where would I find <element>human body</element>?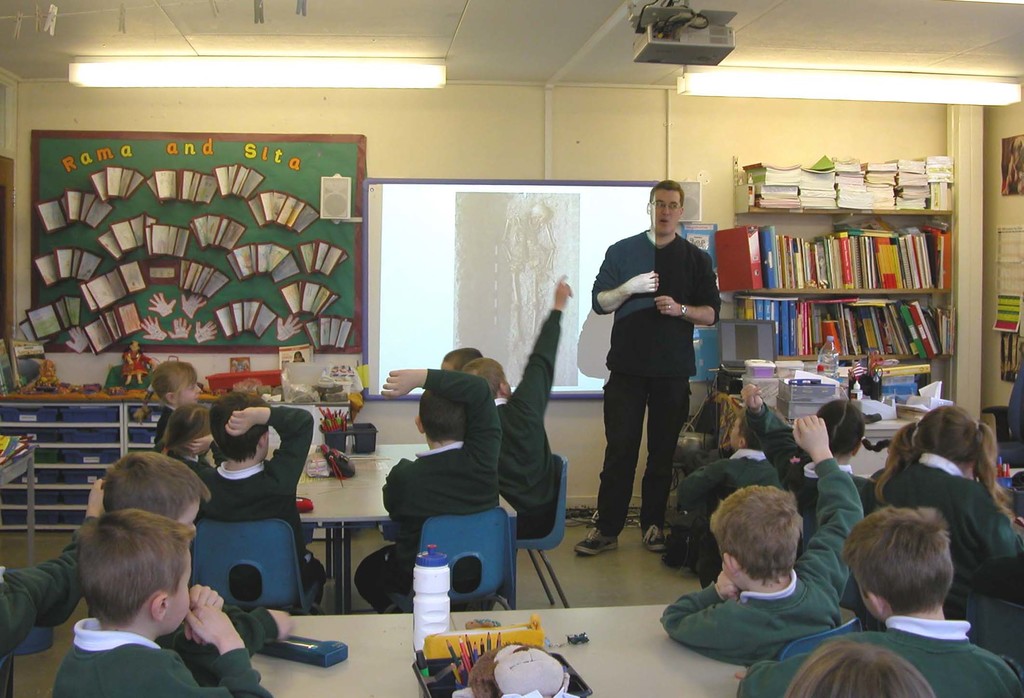
At 786/456/881/515.
